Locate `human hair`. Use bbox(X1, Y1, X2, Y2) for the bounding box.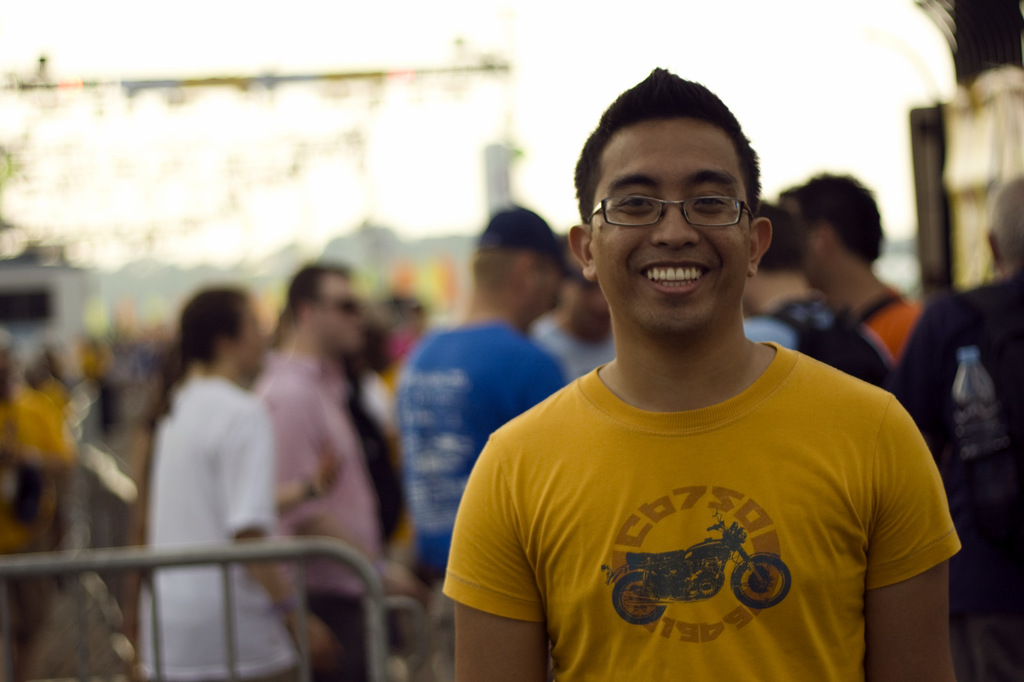
bbox(577, 73, 770, 249).
